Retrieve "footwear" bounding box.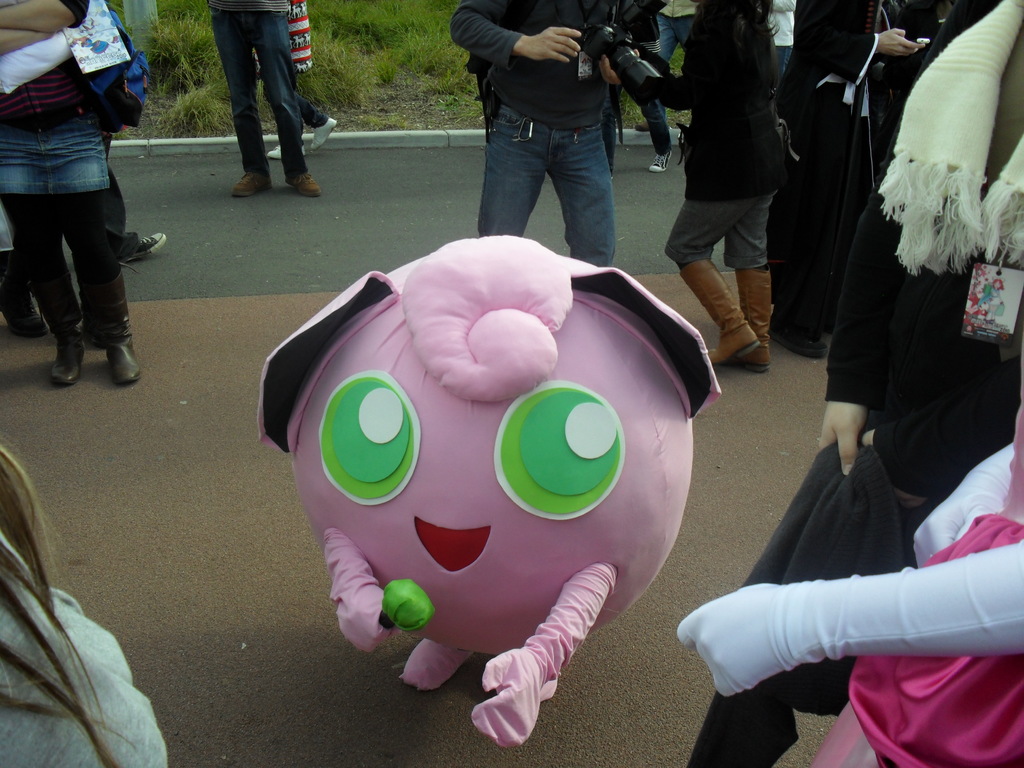
Bounding box: bbox(288, 172, 324, 196).
